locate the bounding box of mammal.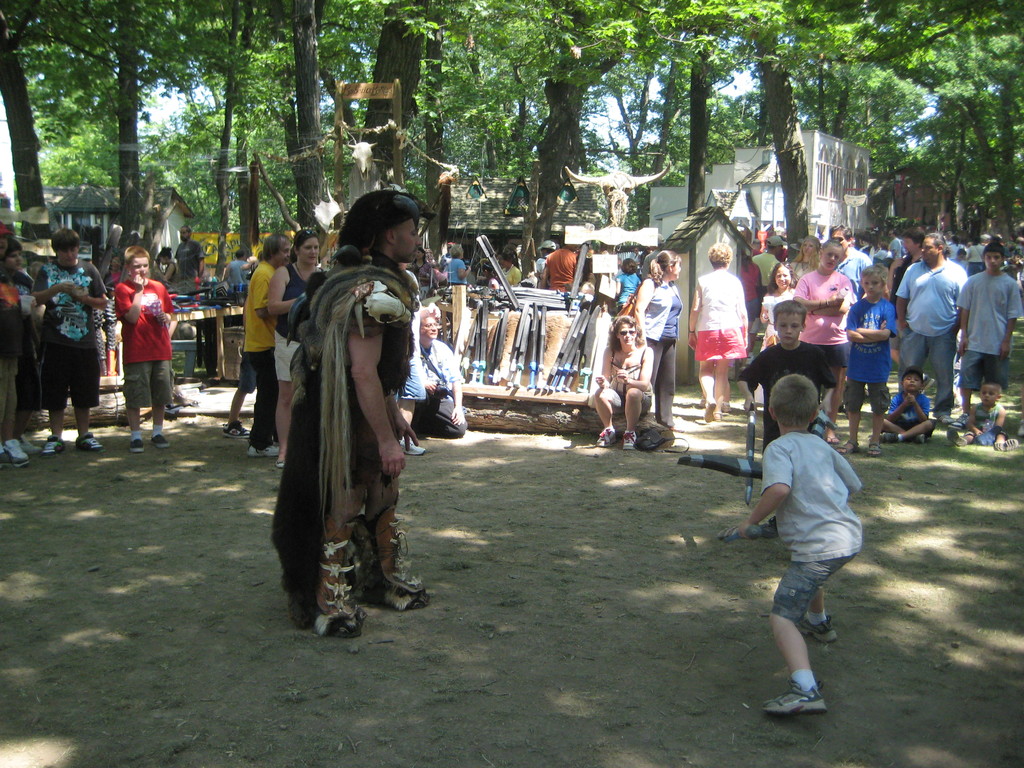
Bounding box: x1=882, y1=362, x2=935, y2=441.
